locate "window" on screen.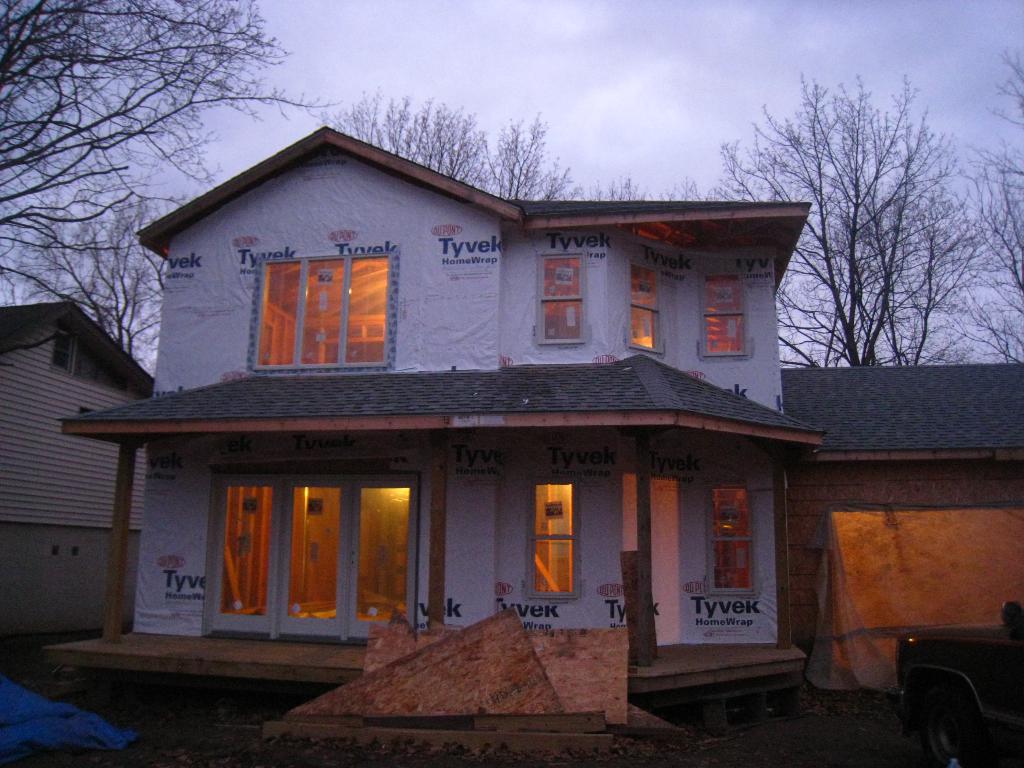
On screen at [531, 483, 576, 602].
